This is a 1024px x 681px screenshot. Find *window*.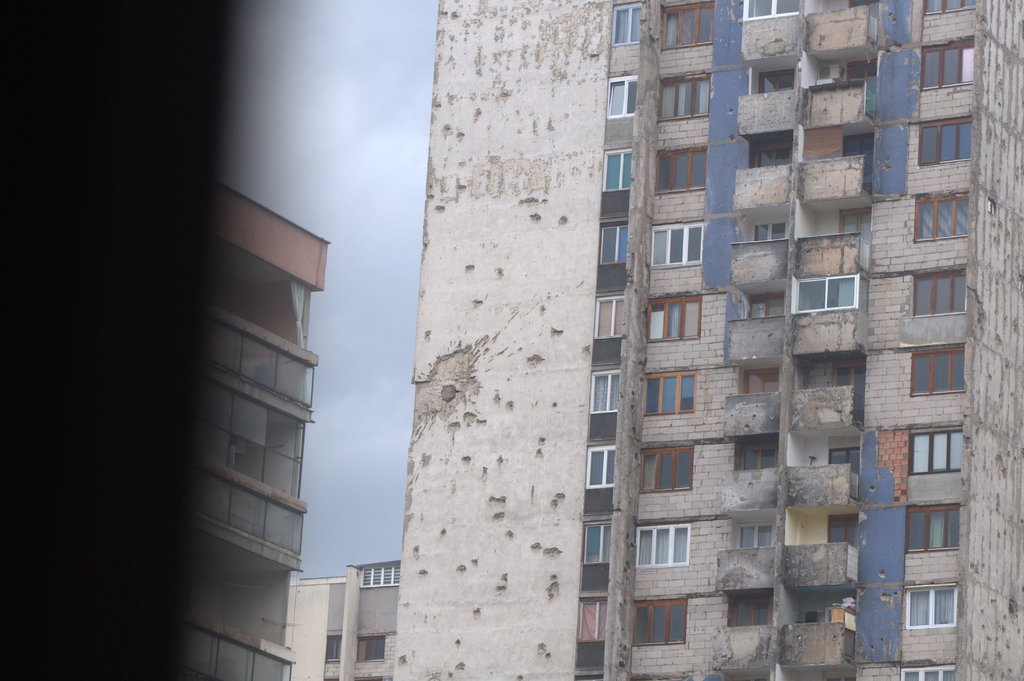
Bounding box: l=330, t=639, r=341, b=661.
